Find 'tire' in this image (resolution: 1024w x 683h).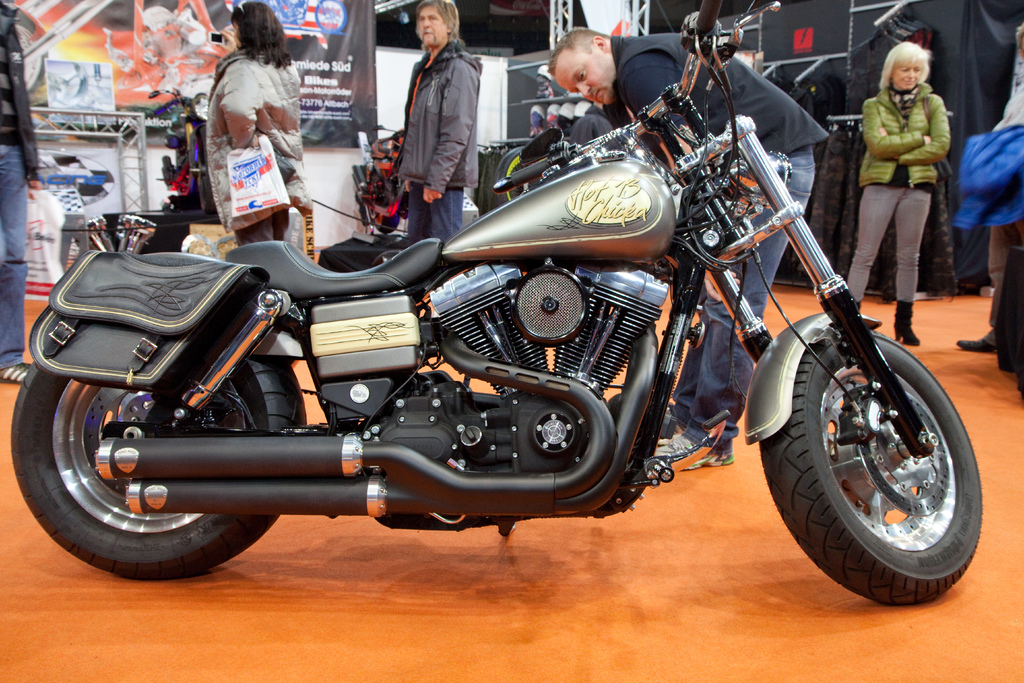
499 145 524 205.
